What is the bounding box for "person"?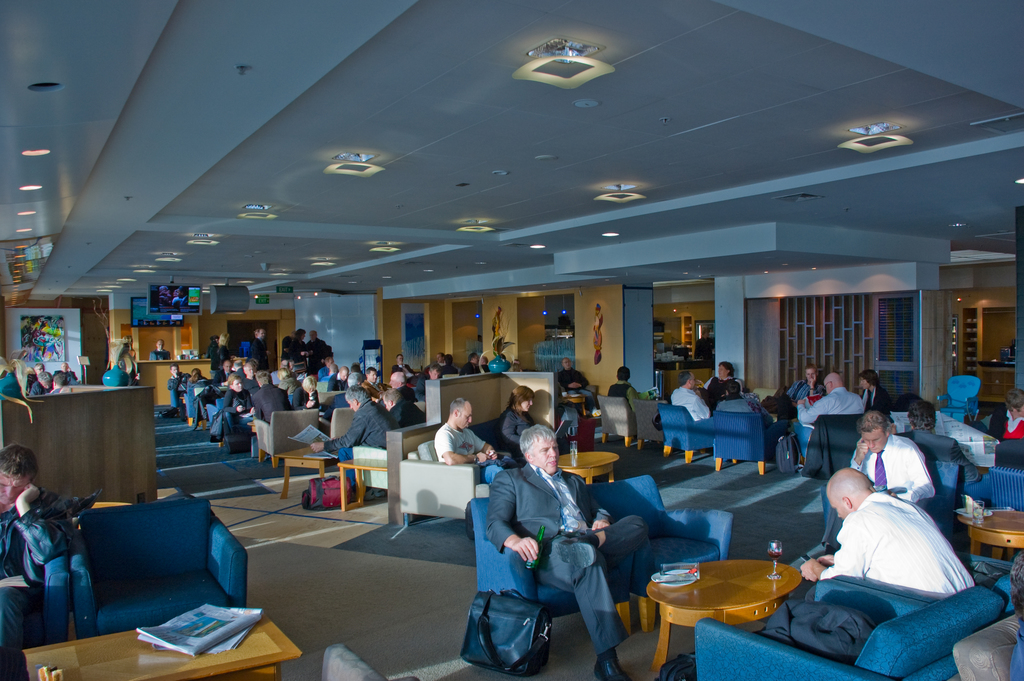
[62,363,77,382].
